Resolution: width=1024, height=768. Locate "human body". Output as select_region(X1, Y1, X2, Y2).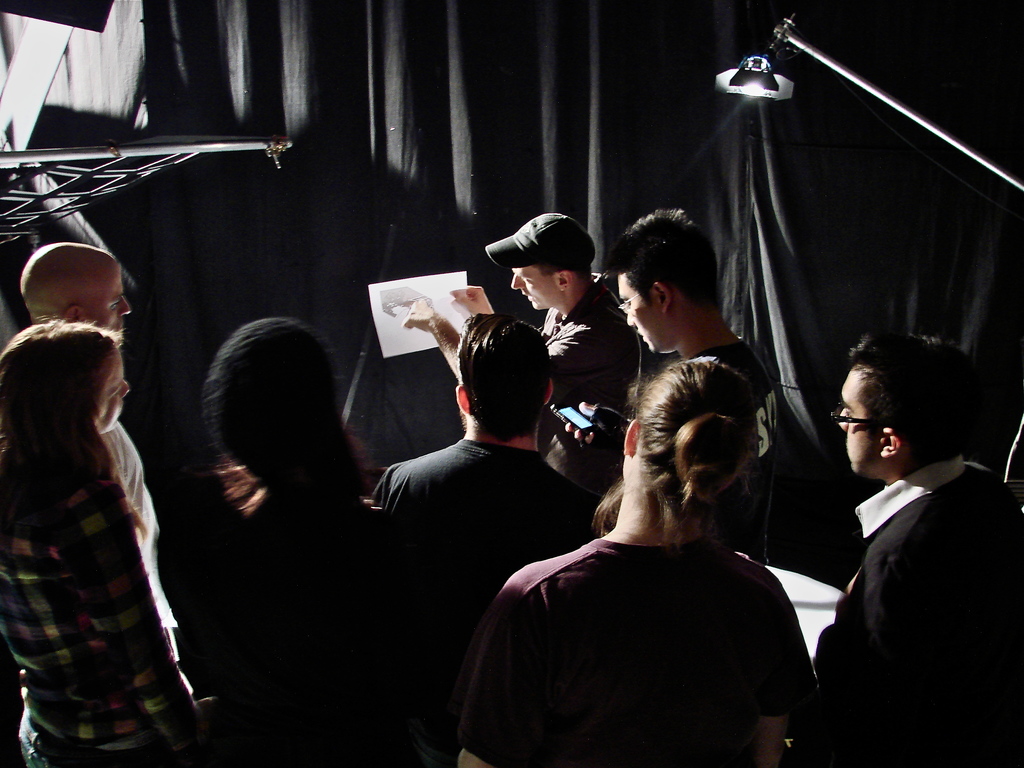
select_region(202, 317, 436, 760).
